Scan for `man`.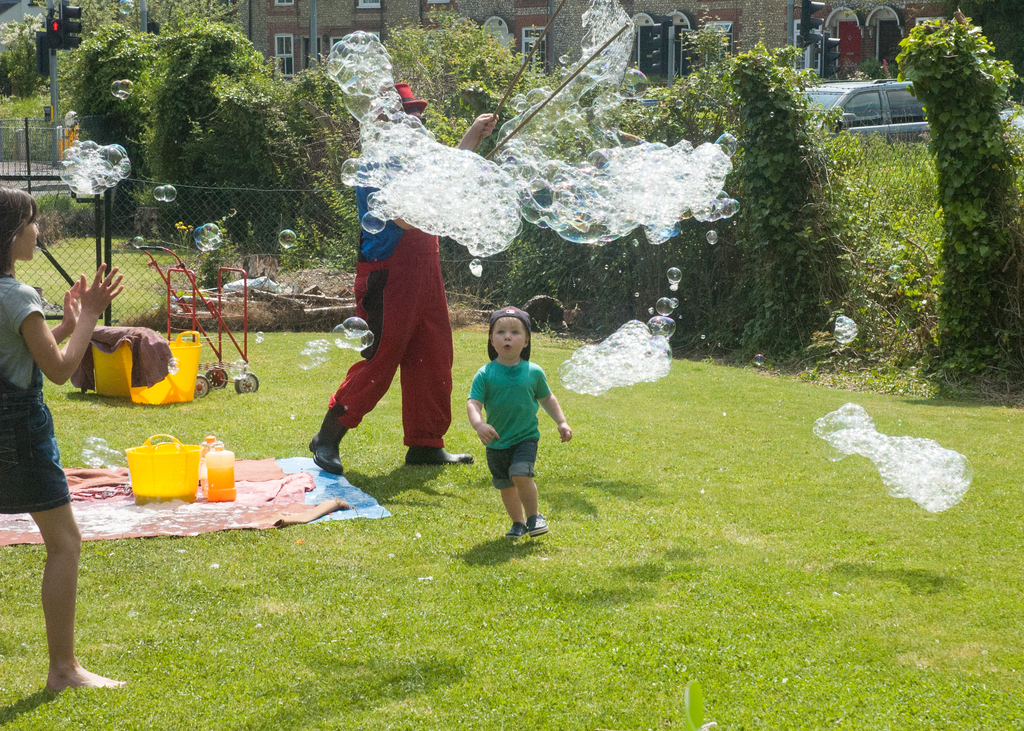
Scan result: l=304, t=80, r=504, b=476.
